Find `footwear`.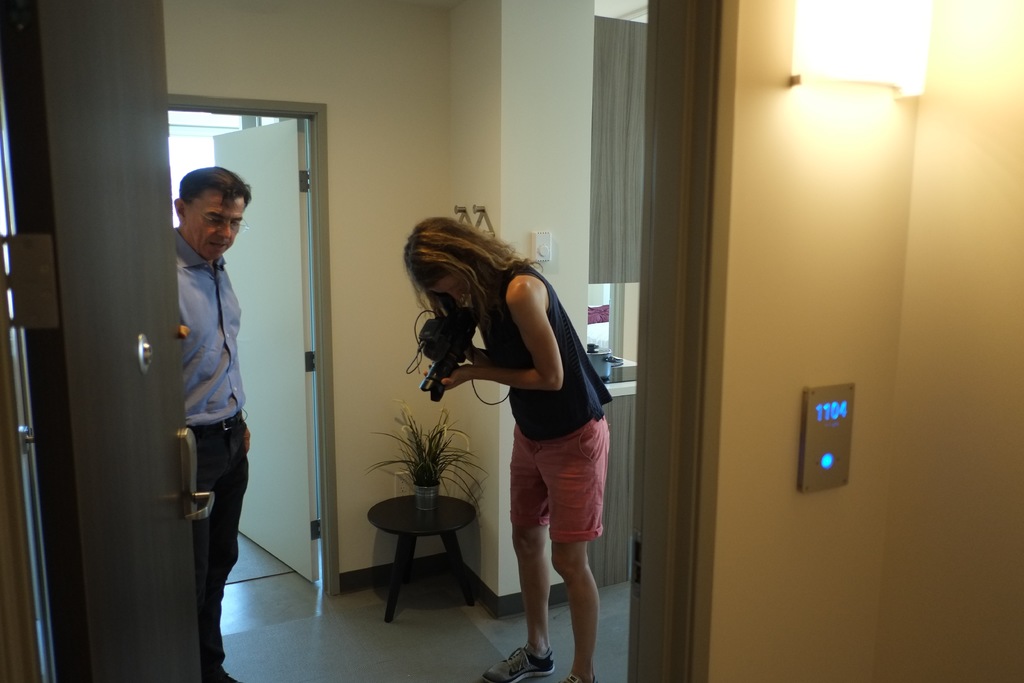
{"x1": 211, "y1": 671, "x2": 242, "y2": 682}.
